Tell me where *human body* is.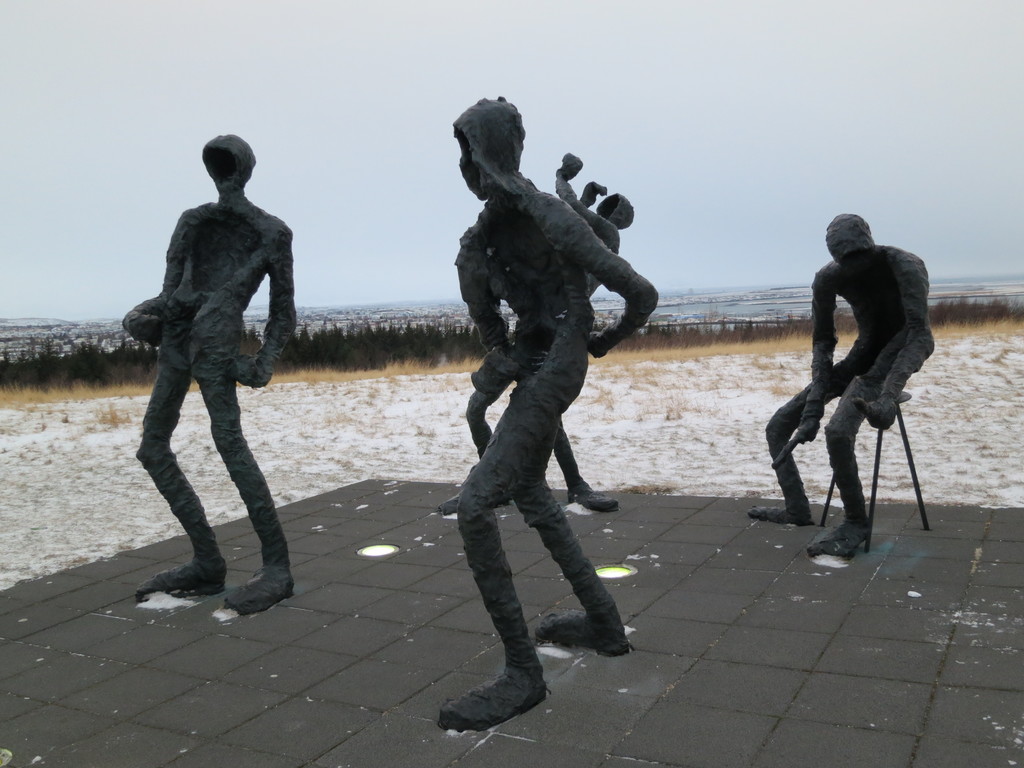
*human body* is at BBox(123, 131, 301, 622).
